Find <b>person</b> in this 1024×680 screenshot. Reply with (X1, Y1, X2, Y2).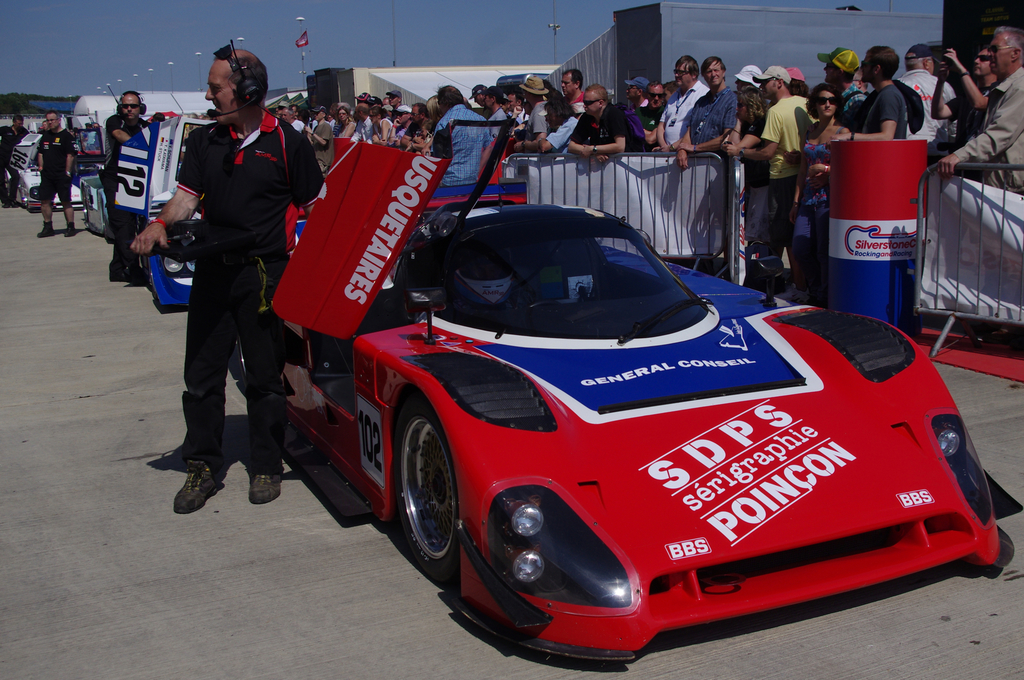
(815, 45, 871, 107).
